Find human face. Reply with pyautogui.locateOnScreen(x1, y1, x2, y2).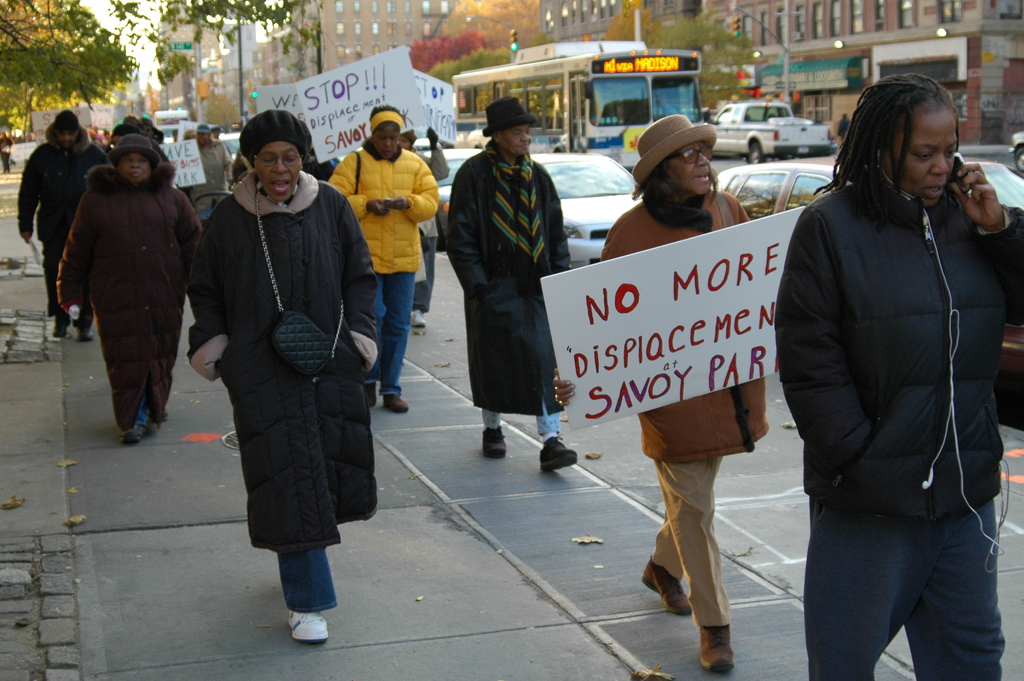
pyautogui.locateOnScreen(120, 154, 150, 183).
